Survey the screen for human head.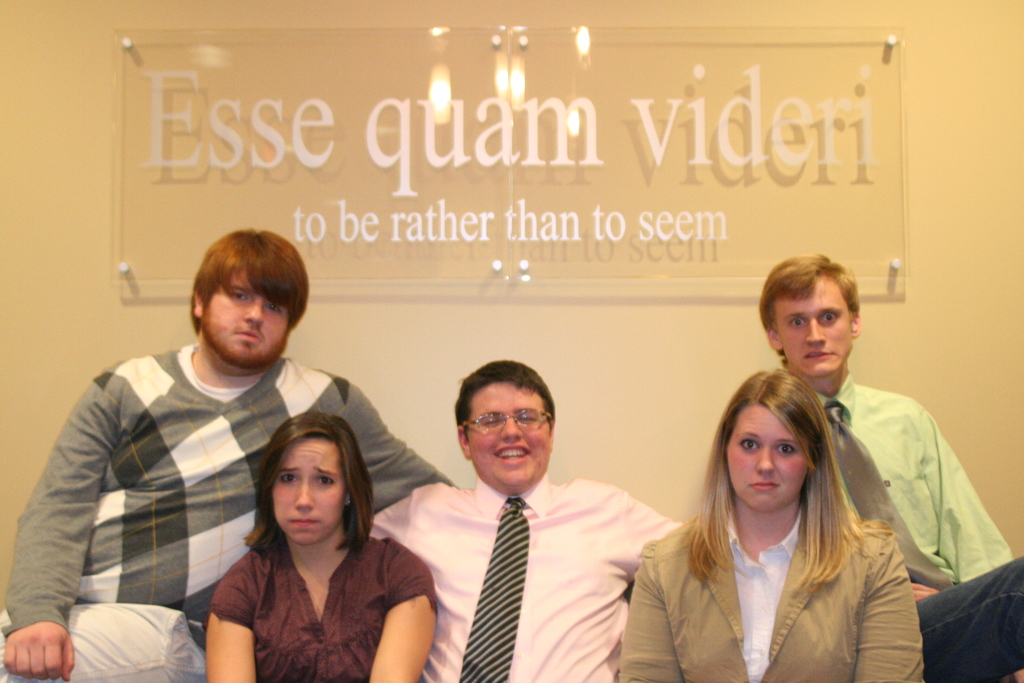
Survey found: left=440, top=353, right=569, bottom=481.
